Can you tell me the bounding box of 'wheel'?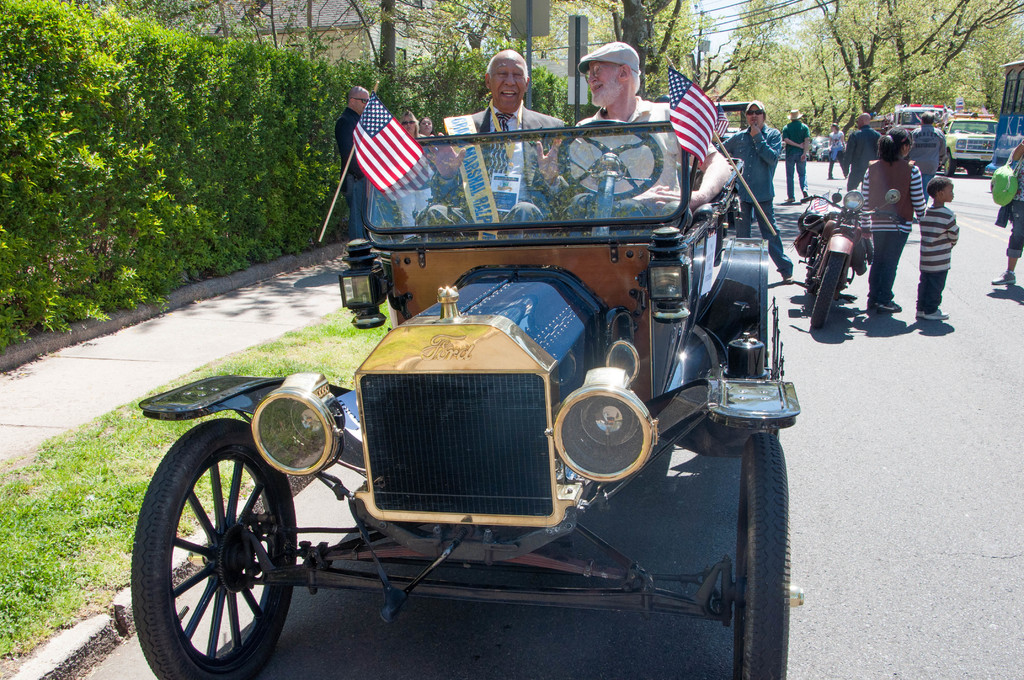
Rect(965, 165, 981, 178).
